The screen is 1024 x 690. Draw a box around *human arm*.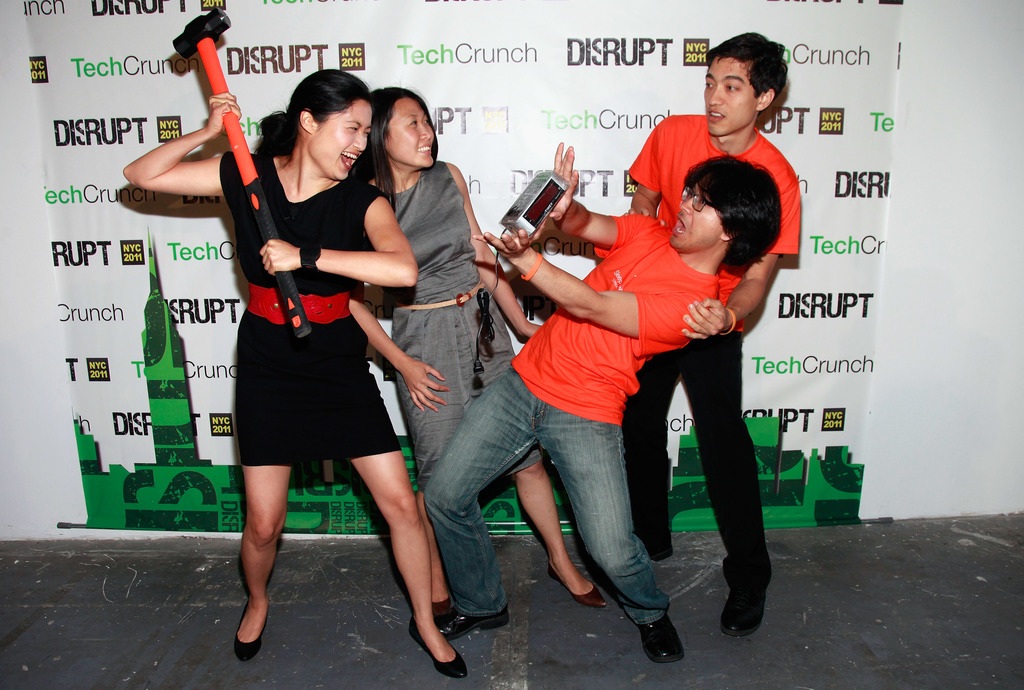
region(616, 115, 694, 221).
